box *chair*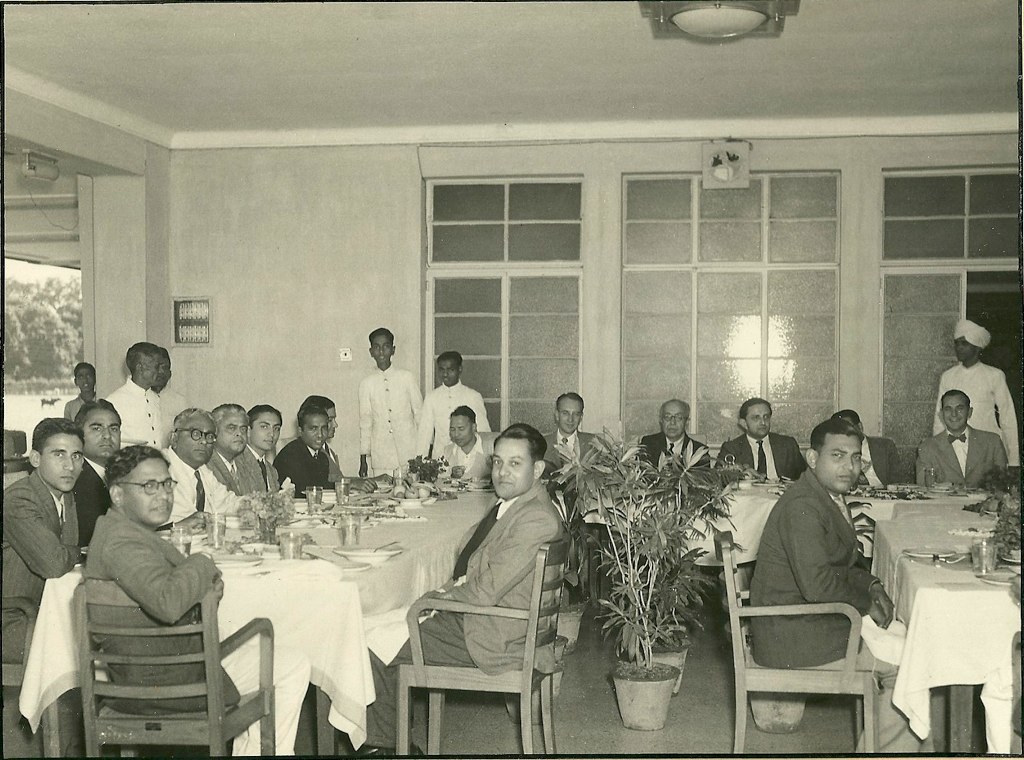
(x1=732, y1=585, x2=900, y2=743)
